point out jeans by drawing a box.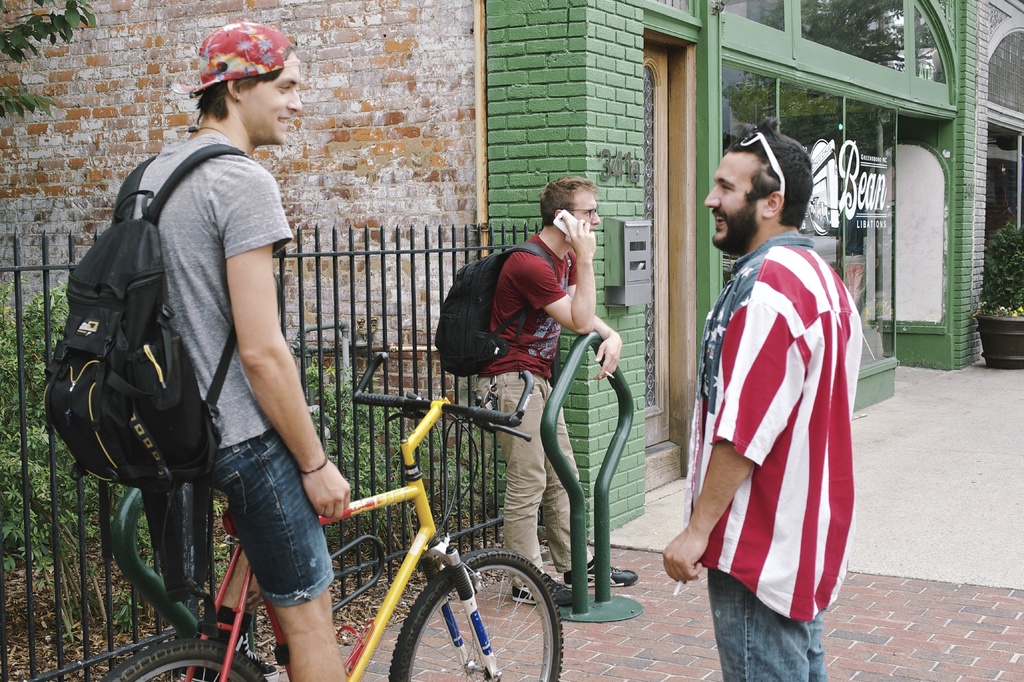
{"x1": 708, "y1": 572, "x2": 824, "y2": 681}.
